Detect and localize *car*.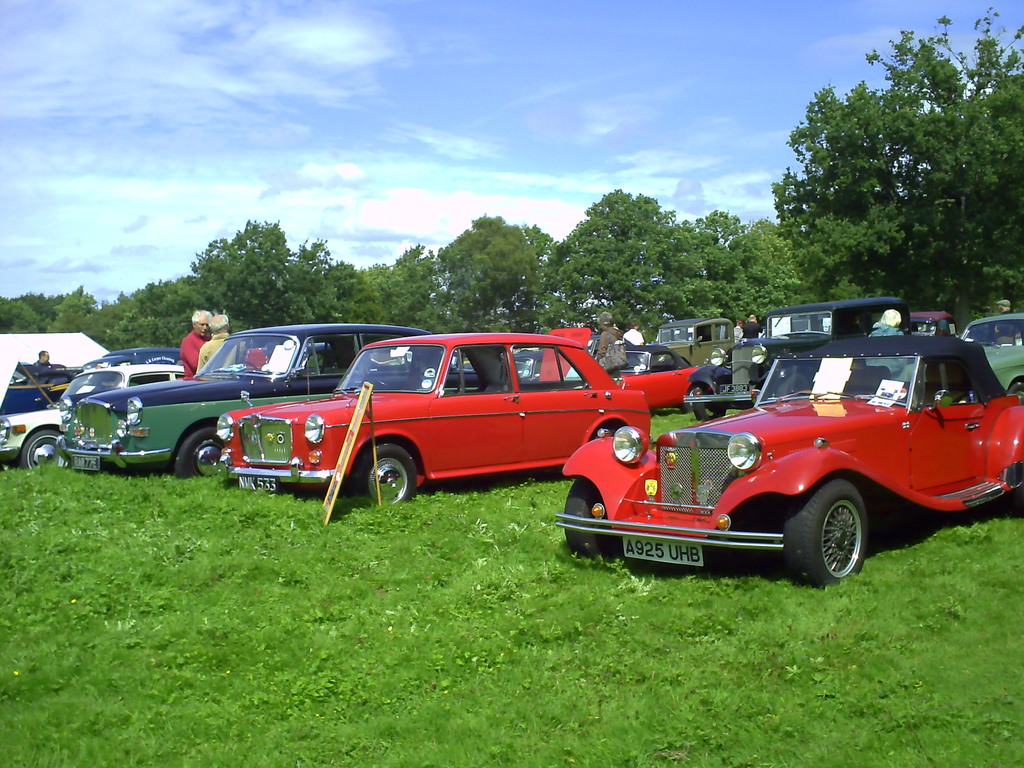
Localized at bbox=[932, 317, 1023, 396].
